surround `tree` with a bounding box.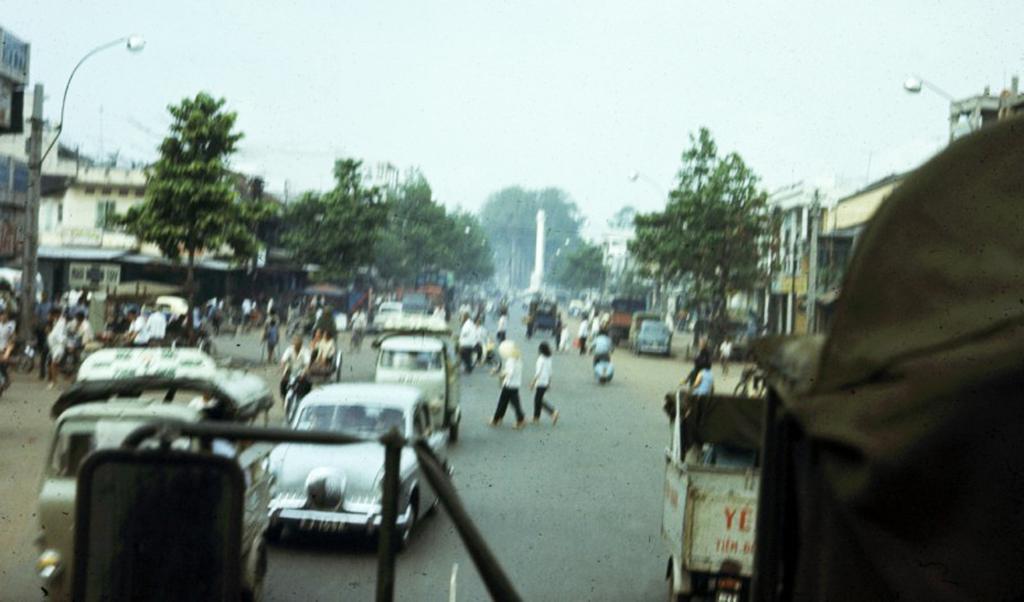
detection(634, 120, 773, 346).
